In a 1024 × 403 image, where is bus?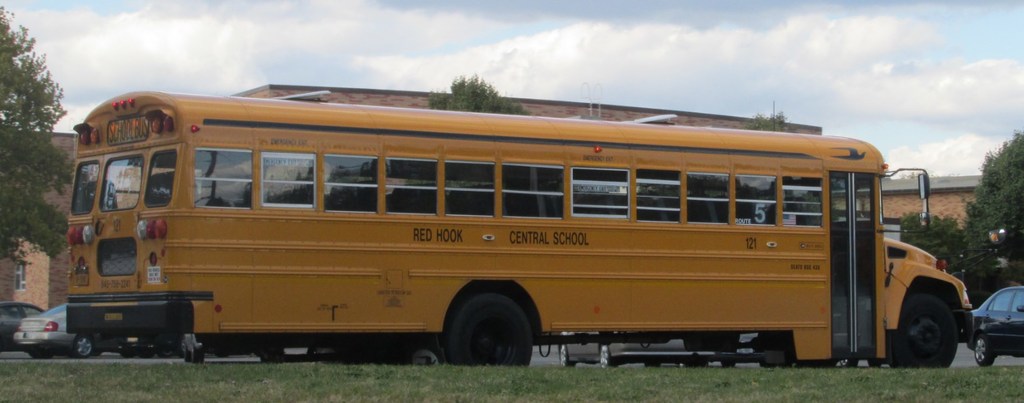
<region>67, 88, 981, 372</region>.
